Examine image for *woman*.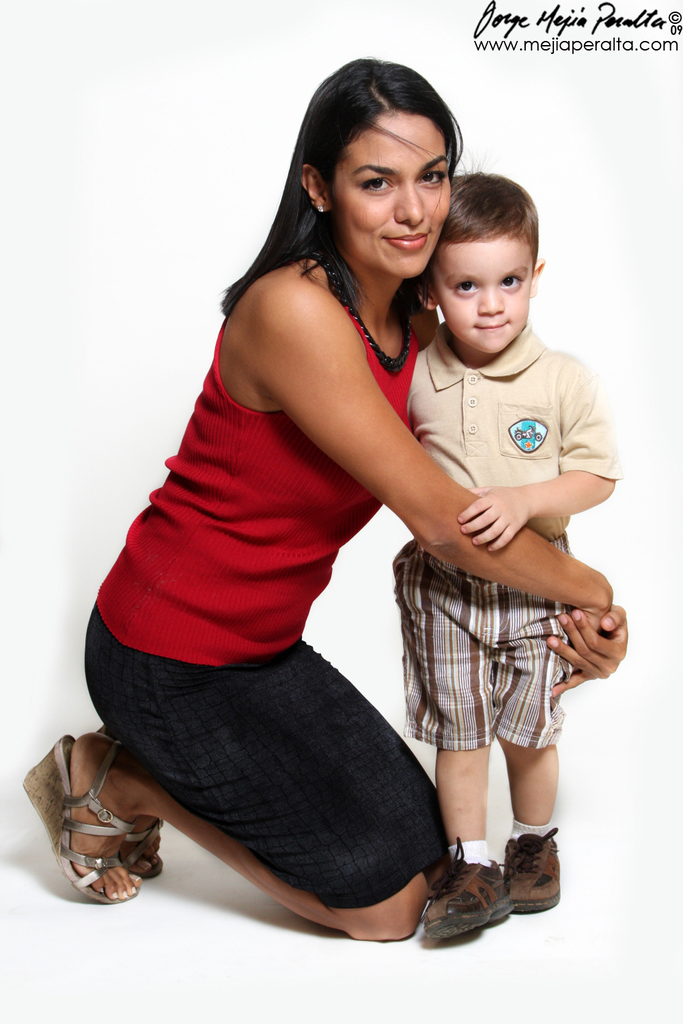
Examination result: 71:59:533:943.
